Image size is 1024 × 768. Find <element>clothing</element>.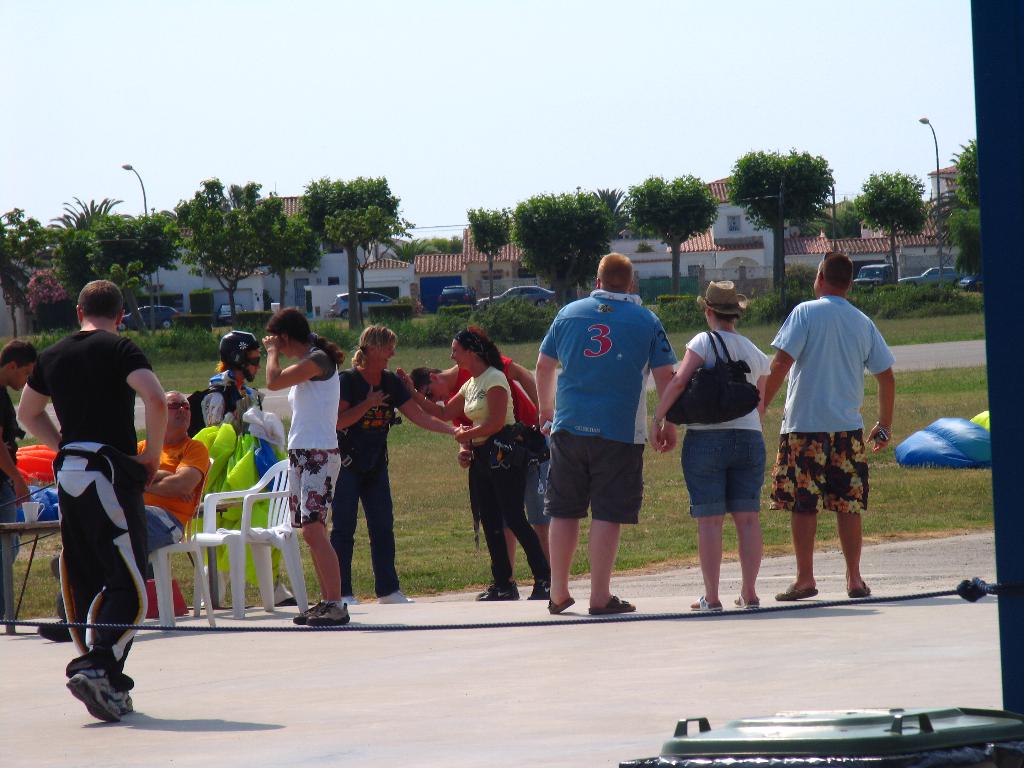
region(767, 298, 911, 515).
